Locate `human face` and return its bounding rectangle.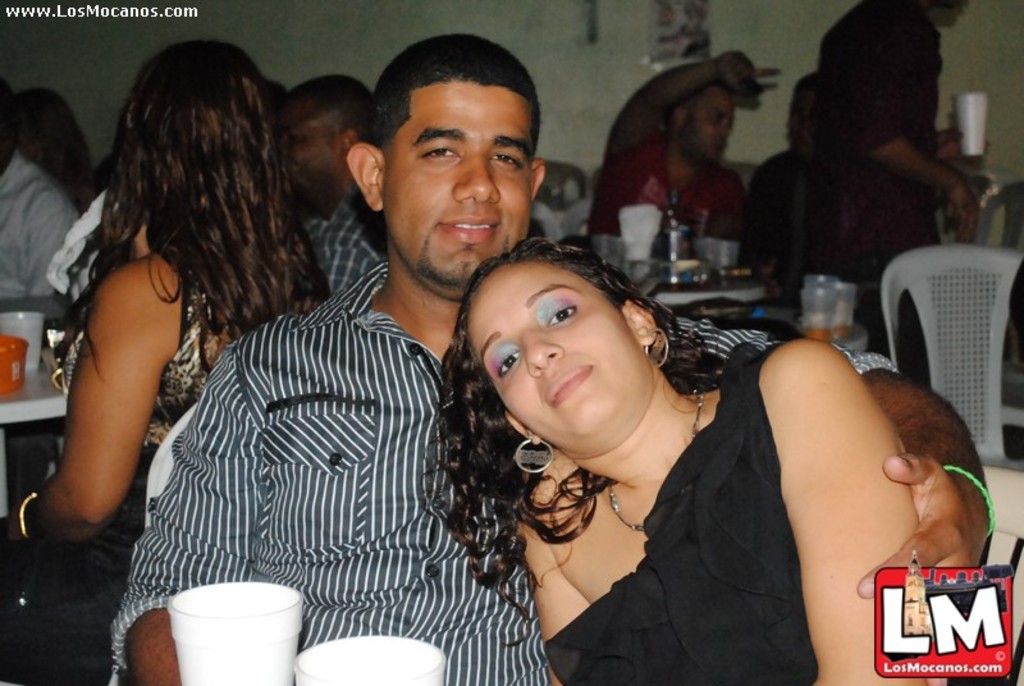
box(691, 79, 727, 160).
